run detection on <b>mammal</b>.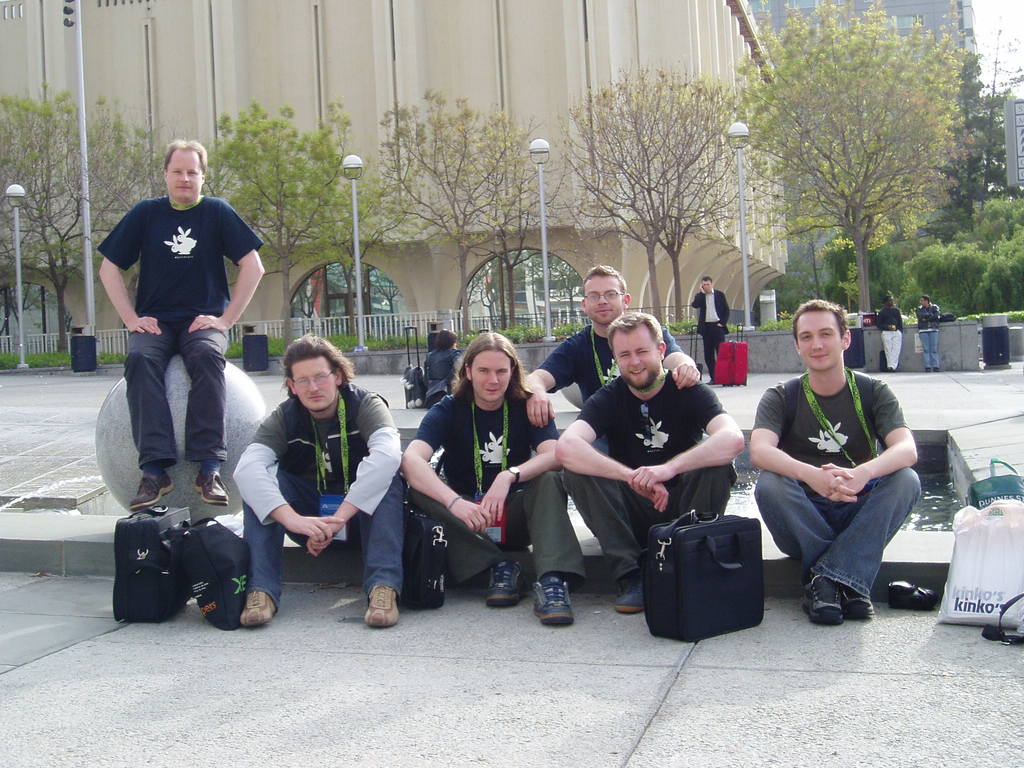
Result: select_region(228, 329, 408, 625).
